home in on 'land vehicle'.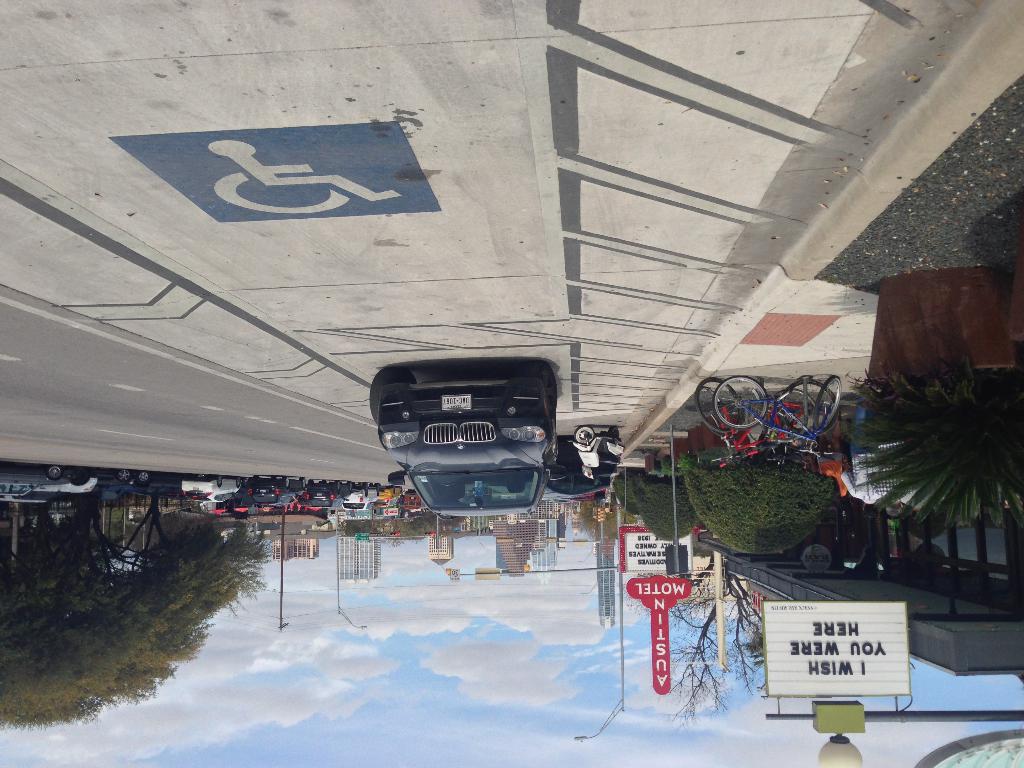
Homed in at select_region(694, 378, 845, 468).
